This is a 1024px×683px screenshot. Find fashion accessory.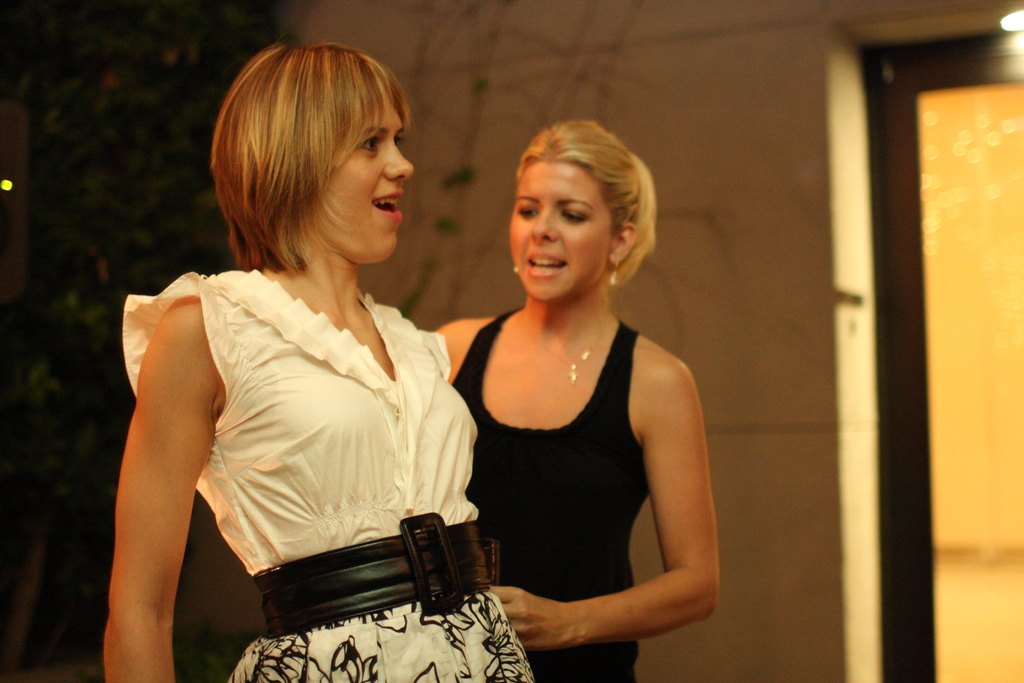
Bounding box: crop(509, 261, 522, 277).
